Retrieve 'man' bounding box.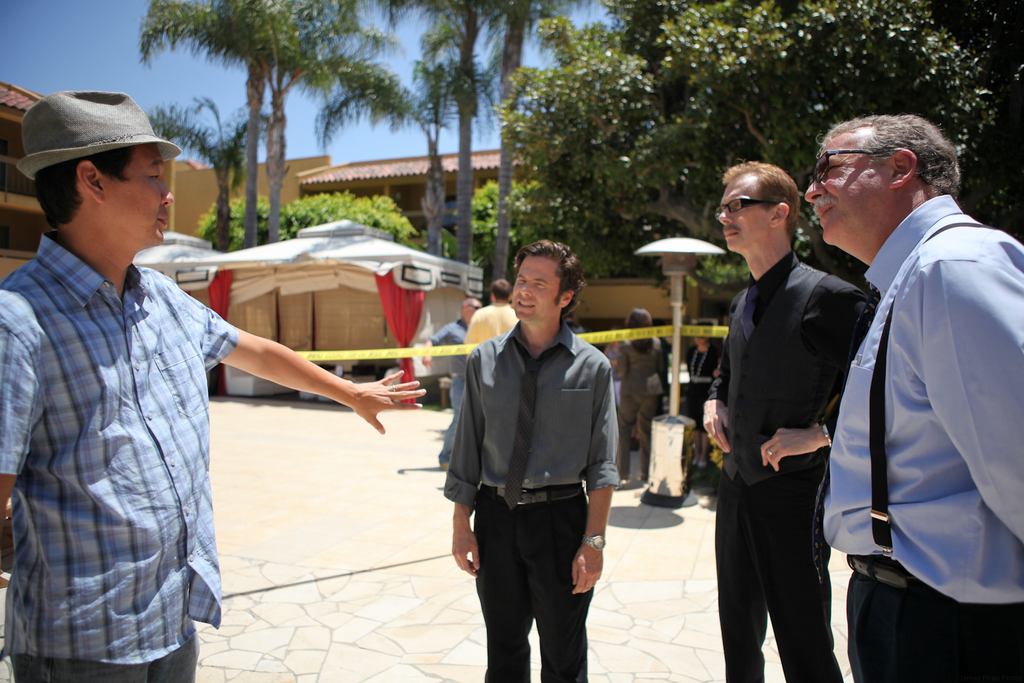
Bounding box: (left=698, top=154, right=877, bottom=682).
